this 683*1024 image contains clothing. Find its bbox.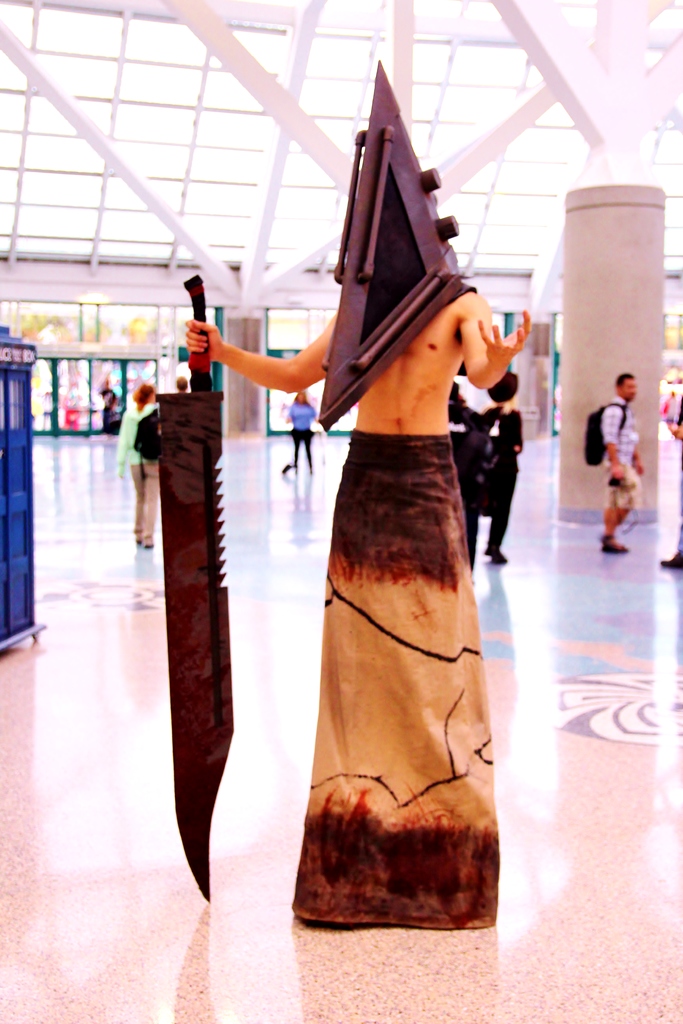
{"left": 119, "top": 398, "right": 164, "bottom": 547}.
